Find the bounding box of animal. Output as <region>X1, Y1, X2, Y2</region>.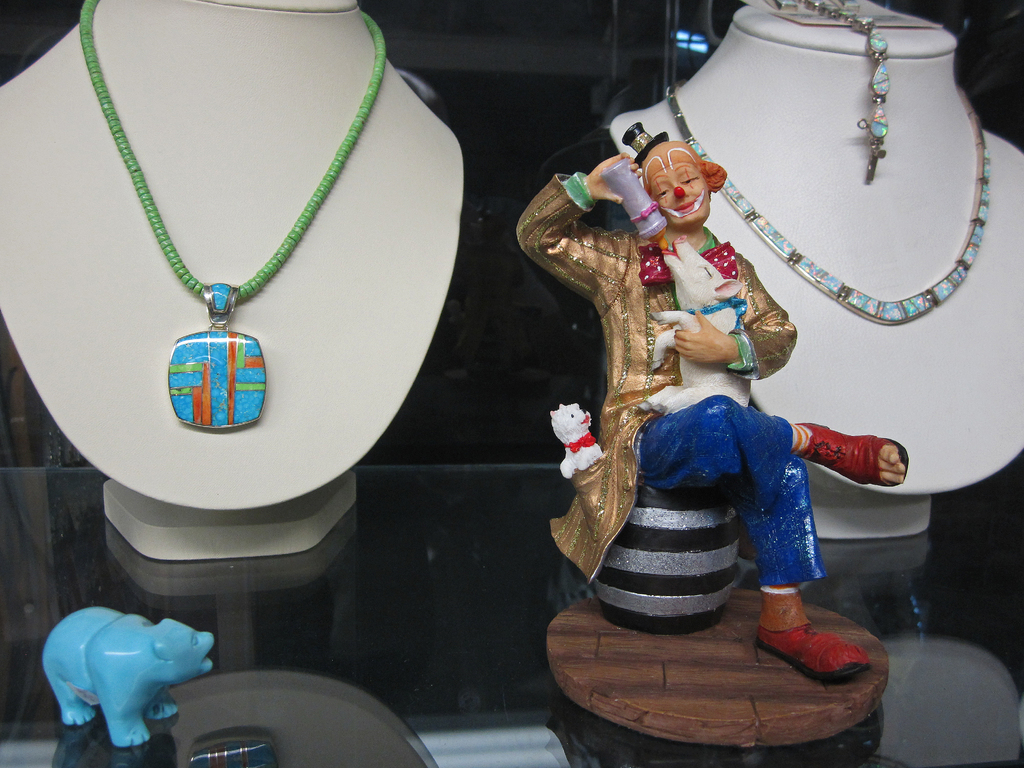
<region>546, 397, 603, 478</region>.
